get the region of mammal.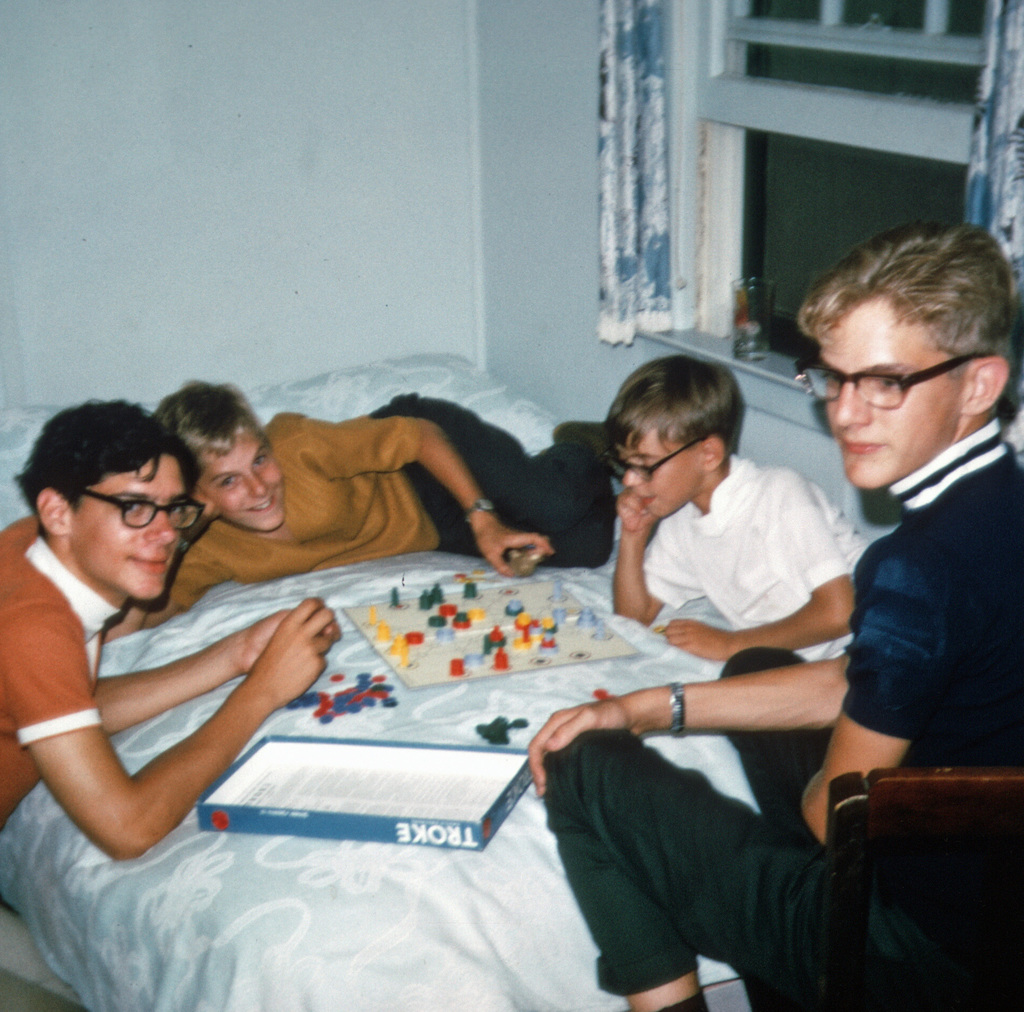
detection(0, 380, 342, 970).
